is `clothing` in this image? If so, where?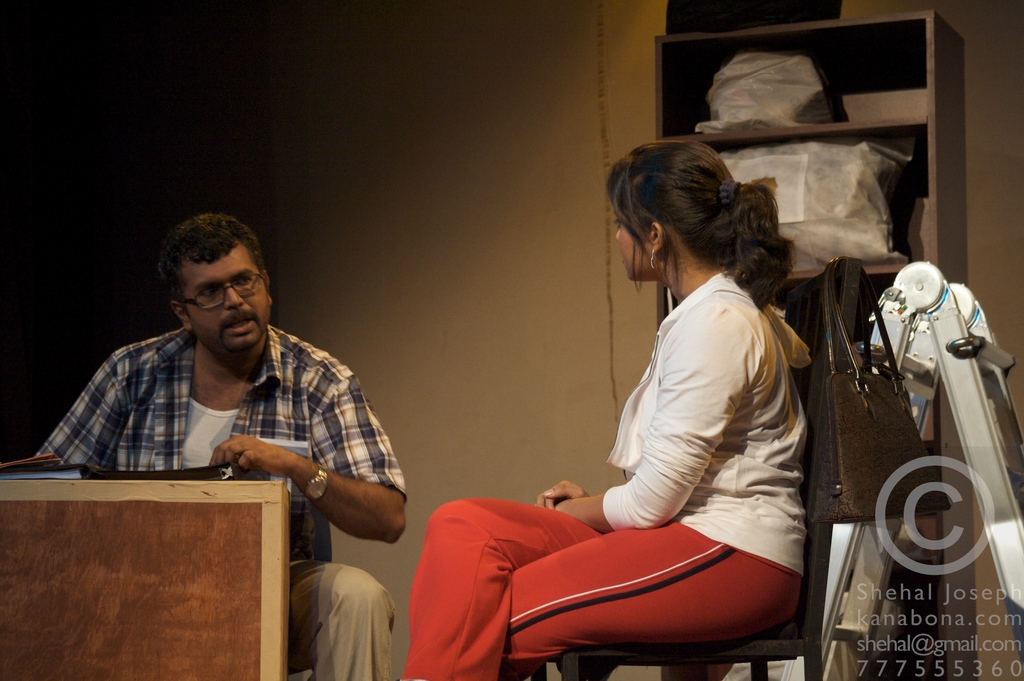
Yes, at left=600, top=269, right=813, bottom=574.
